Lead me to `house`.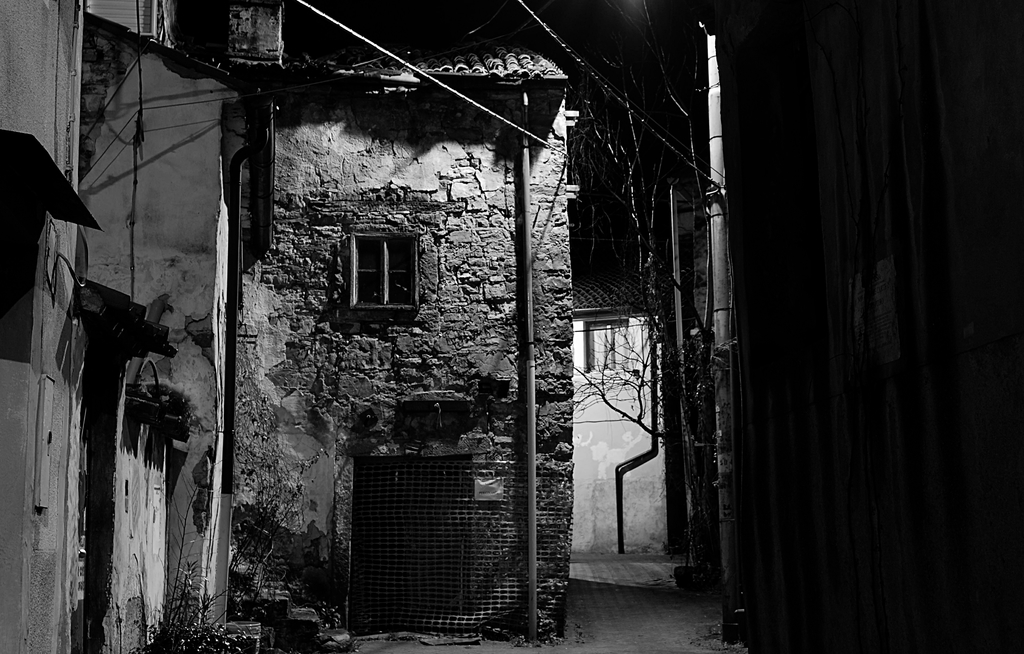
Lead to region(0, 0, 572, 653).
